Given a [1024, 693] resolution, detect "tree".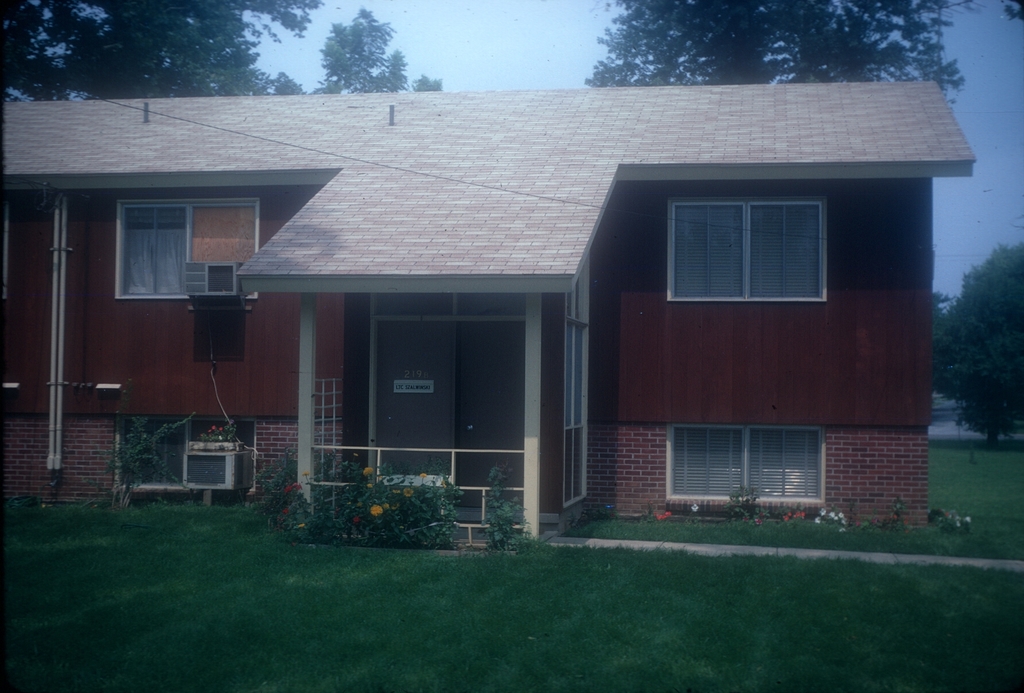
(588, 0, 963, 90).
